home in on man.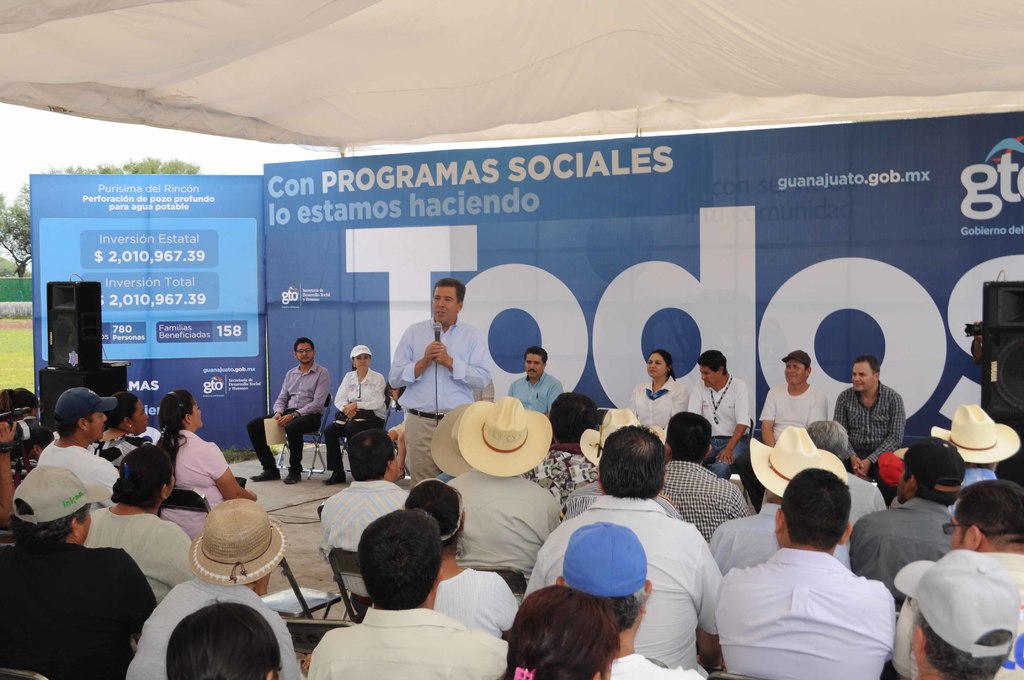
Homed in at left=945, top=474, right=1023, bottom=679.
